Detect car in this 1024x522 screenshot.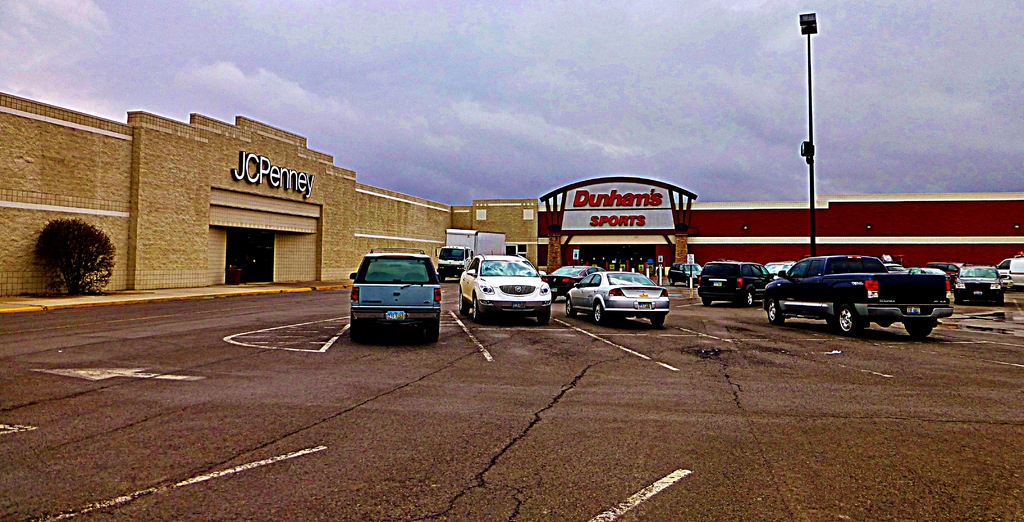
Detection: <region>692, 258, 772, 307</region>.
